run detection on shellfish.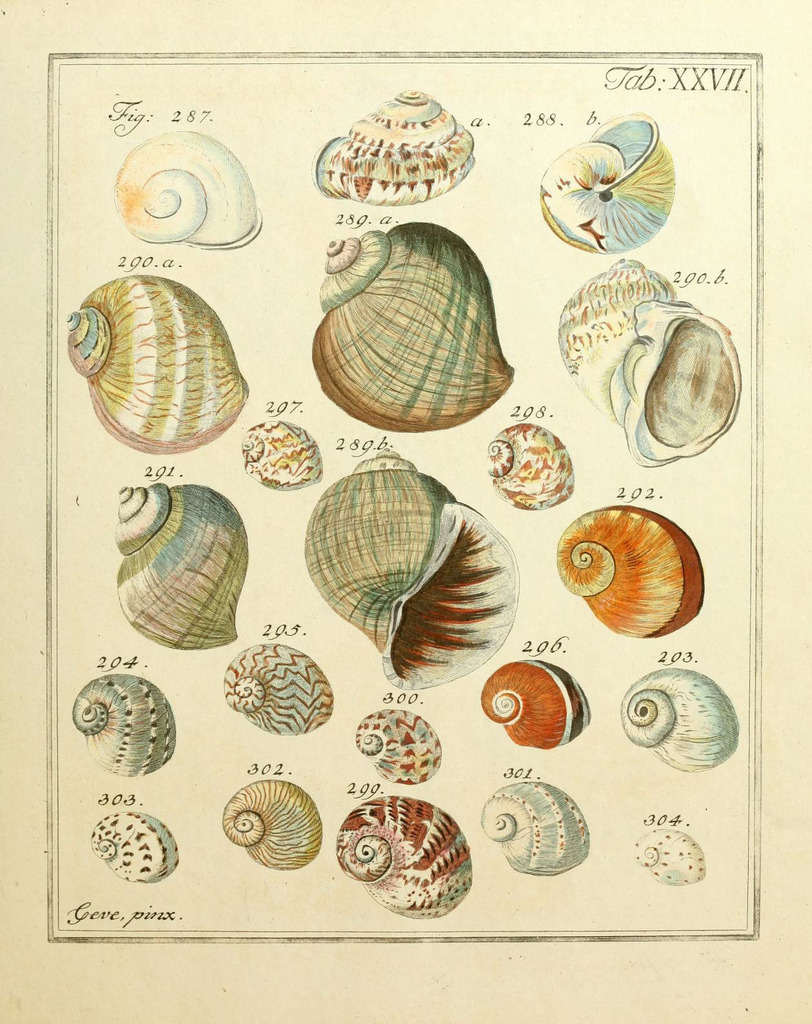
Result: bbox(217, 771, 327, 871).
